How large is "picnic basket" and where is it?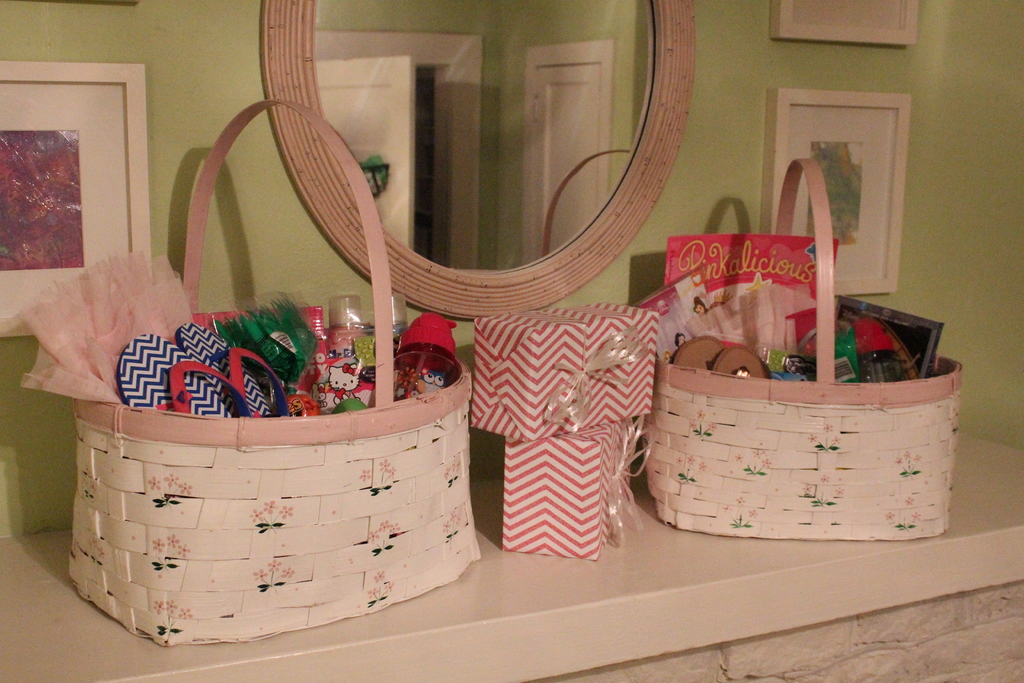
Bounding box: bbox=(65, 99, 483, 642).
